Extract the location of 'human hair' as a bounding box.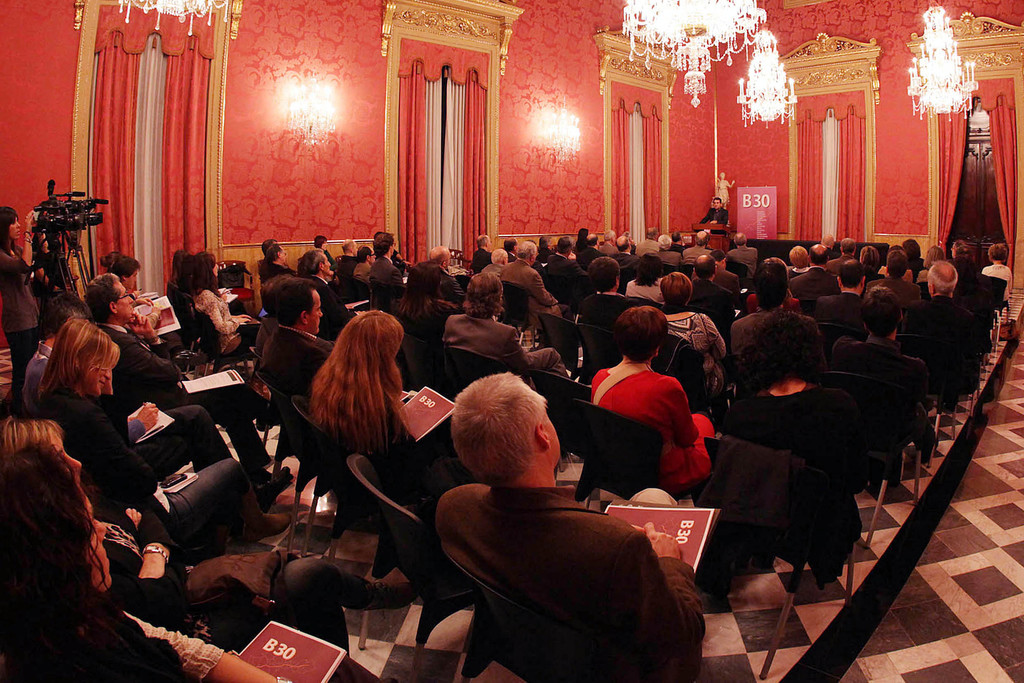
{"left": 714, "top": 252, "right": 728, "bottom": 262}.
